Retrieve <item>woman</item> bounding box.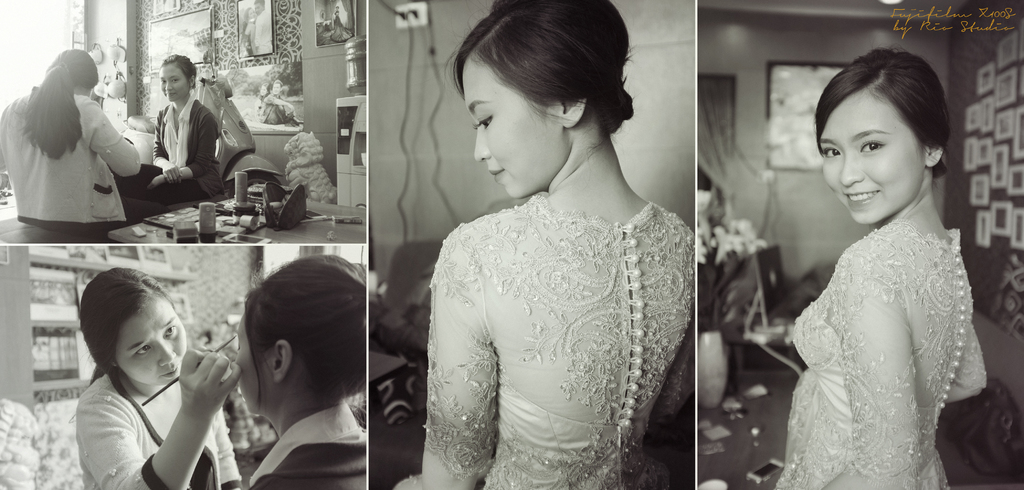
Bounding box: Rect(76, 262, 243, 489).
